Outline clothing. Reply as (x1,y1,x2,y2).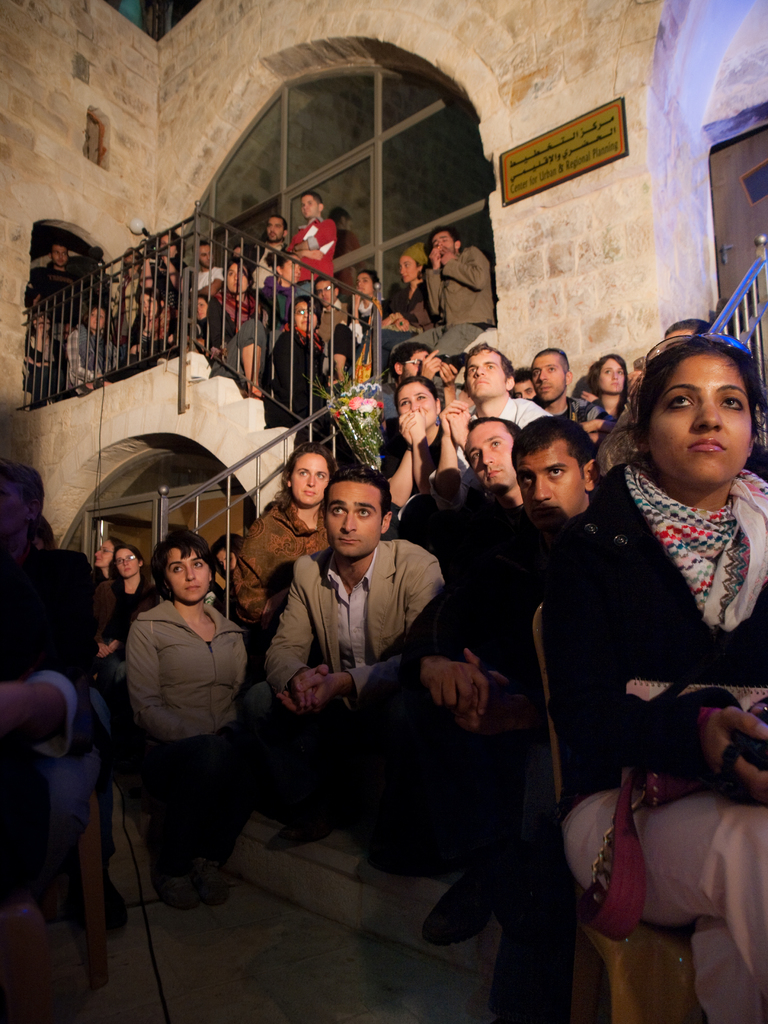
(379,373,444,420).
